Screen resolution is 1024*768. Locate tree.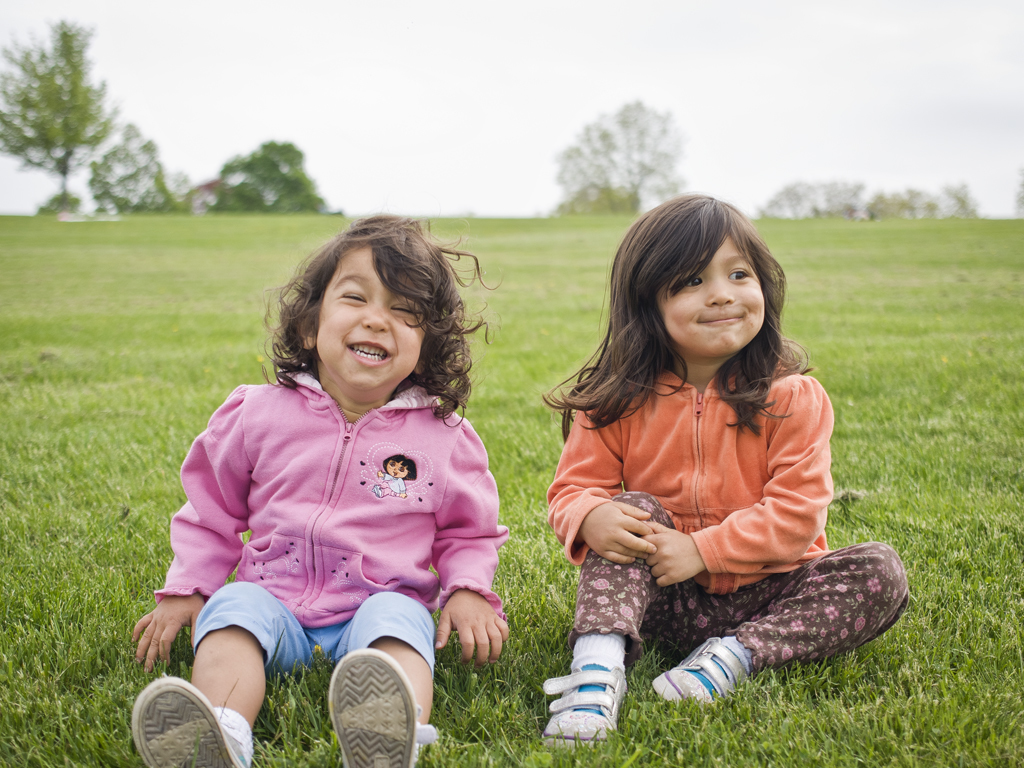
bbox=[208, 136, 329, 214].
